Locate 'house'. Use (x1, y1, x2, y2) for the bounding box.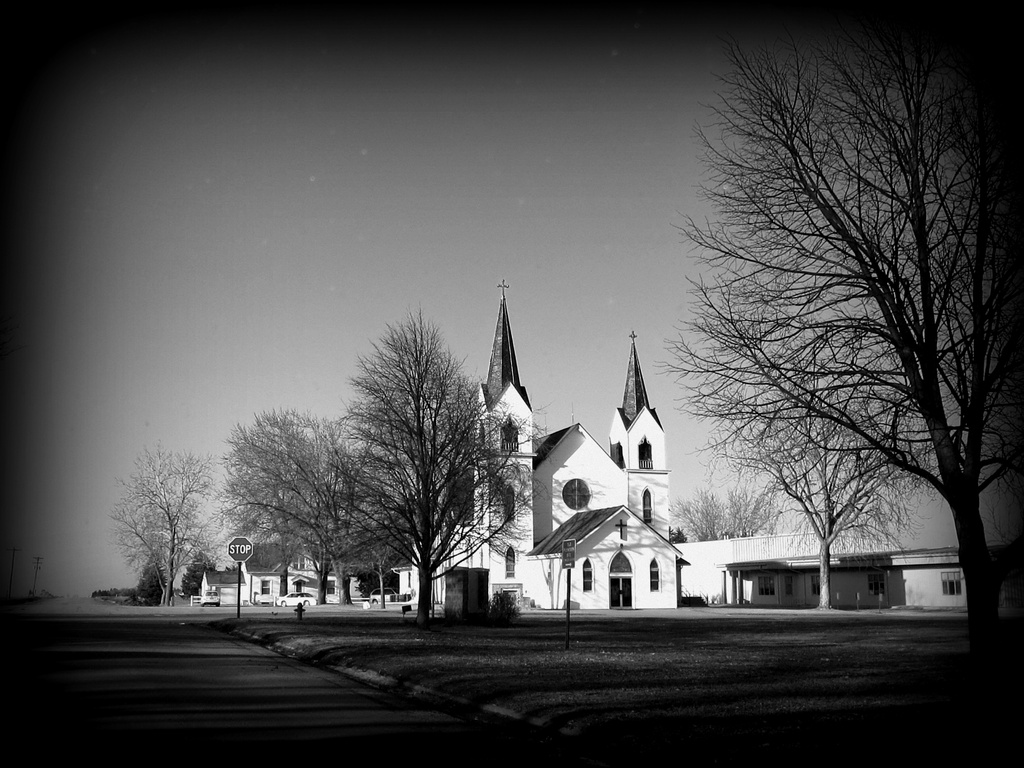
(249, 561, 286, 609).
